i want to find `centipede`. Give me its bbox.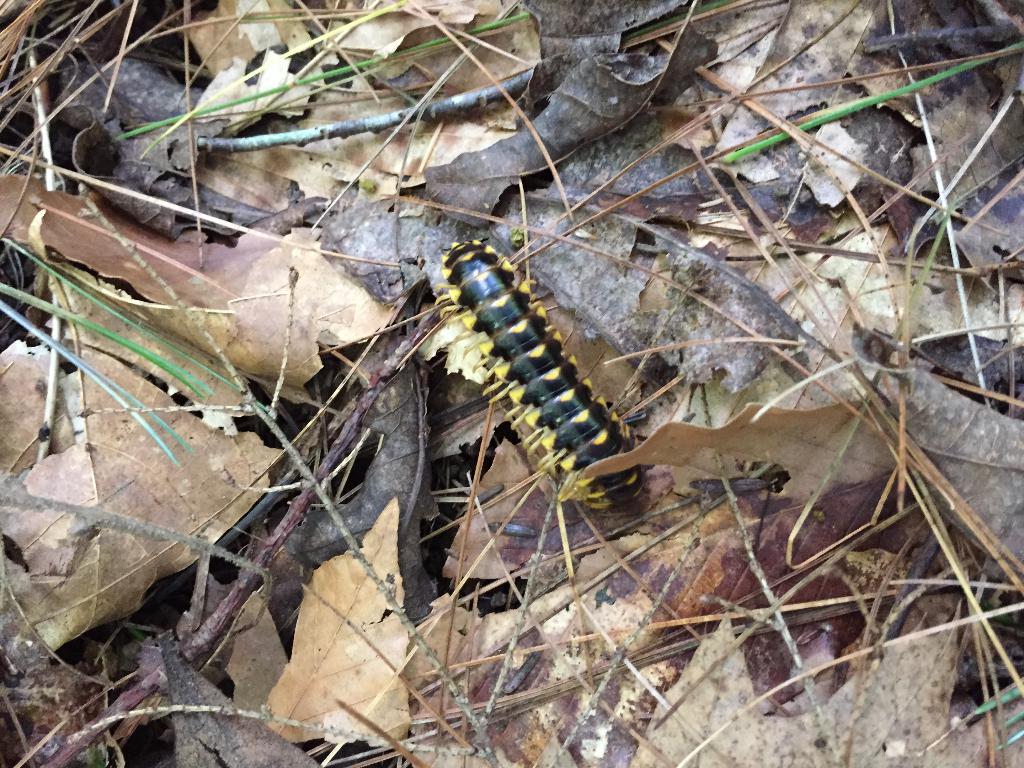
420:236:660:528.
